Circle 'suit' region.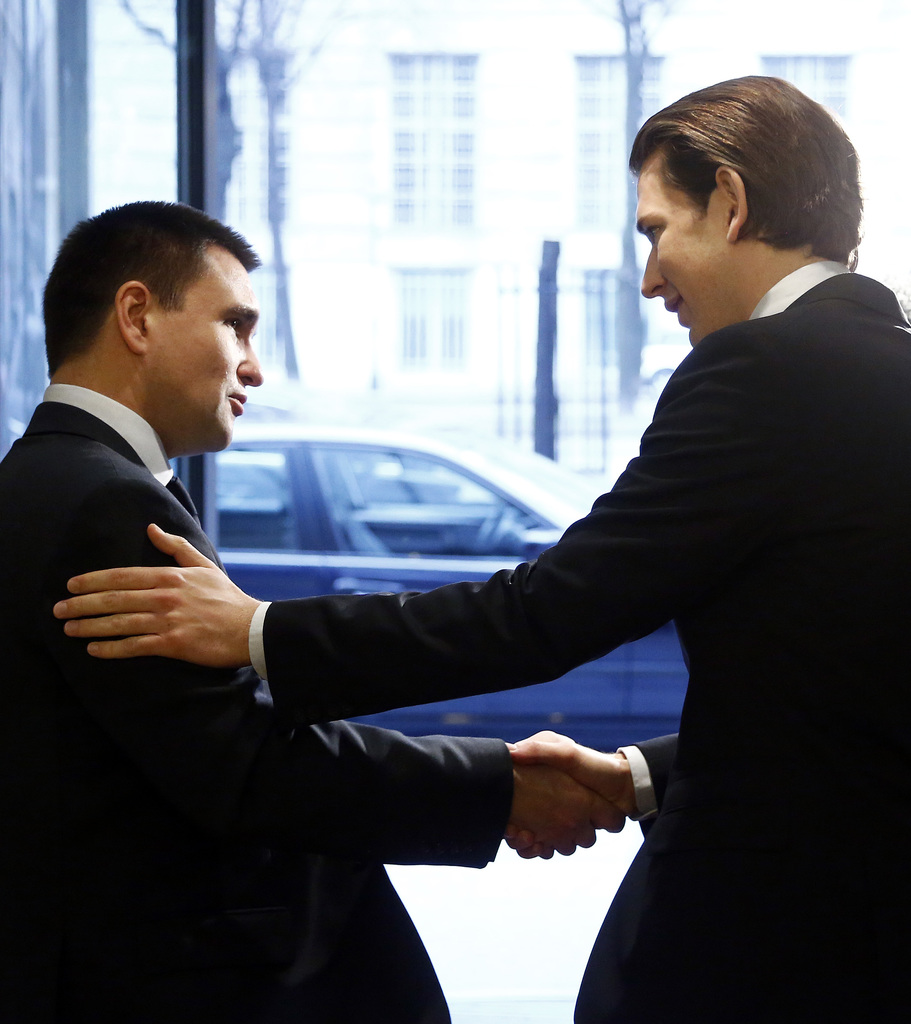
Region: left=0, top=403, right=514, bottom=1023.
